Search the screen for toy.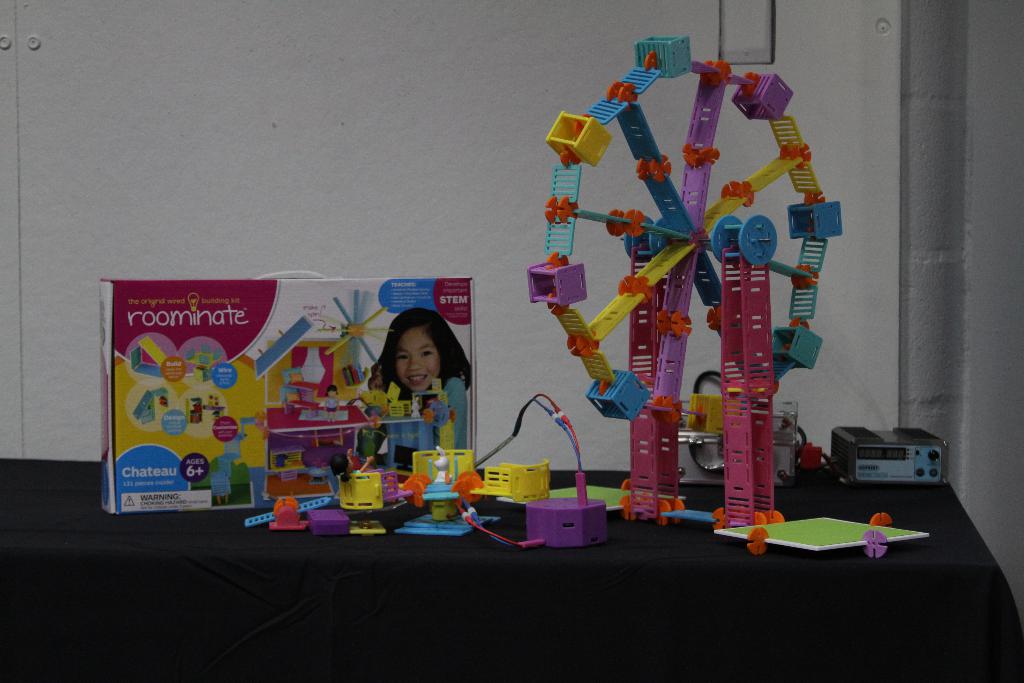
Found at 266, 500, 310, 533.
